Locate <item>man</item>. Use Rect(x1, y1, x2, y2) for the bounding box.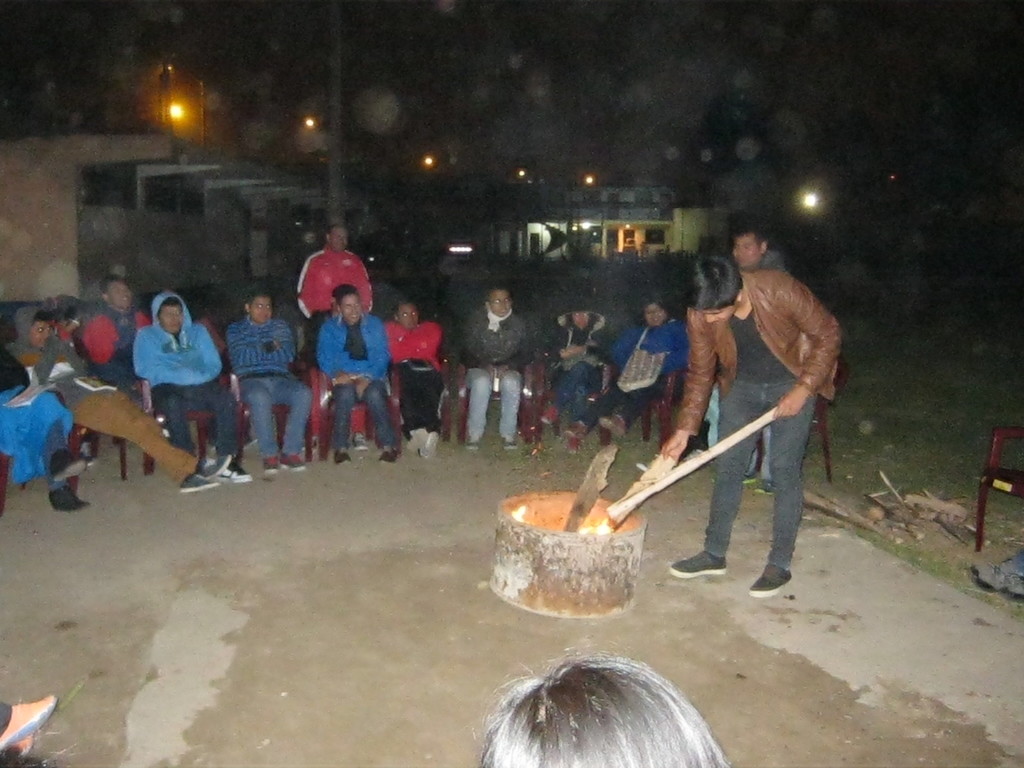
Rect(460, 282, 537, 452).
